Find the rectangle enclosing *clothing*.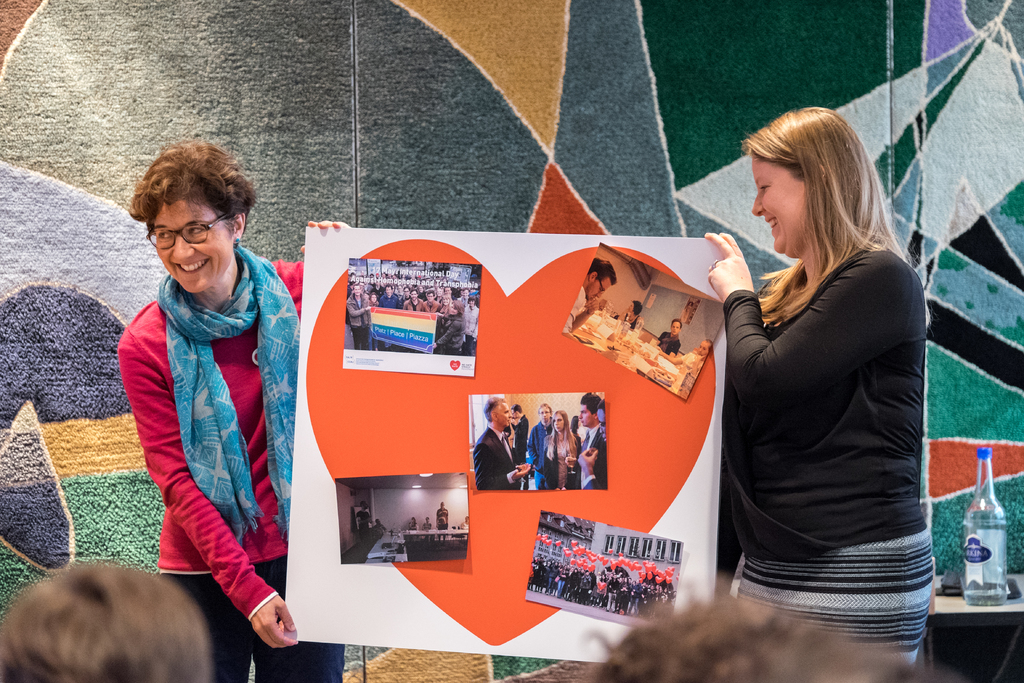
region(113, 221, 288, 645).
